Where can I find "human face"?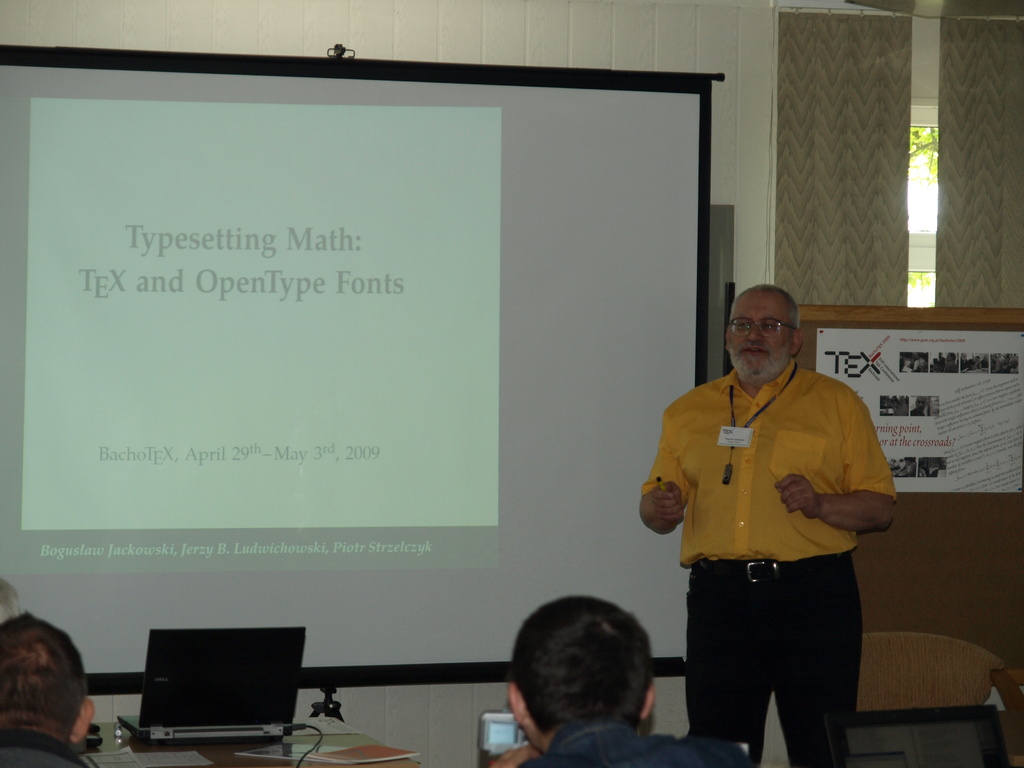
You can find it at bbox=[729, 294, 792, 385].
